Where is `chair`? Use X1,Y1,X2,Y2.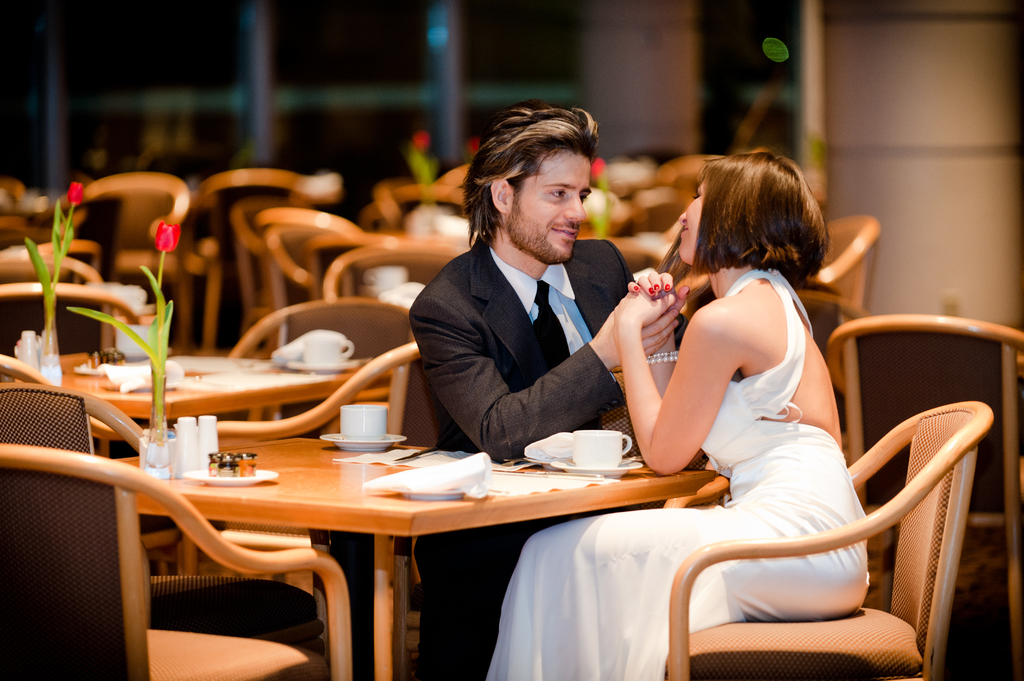
0,382,330,662.
